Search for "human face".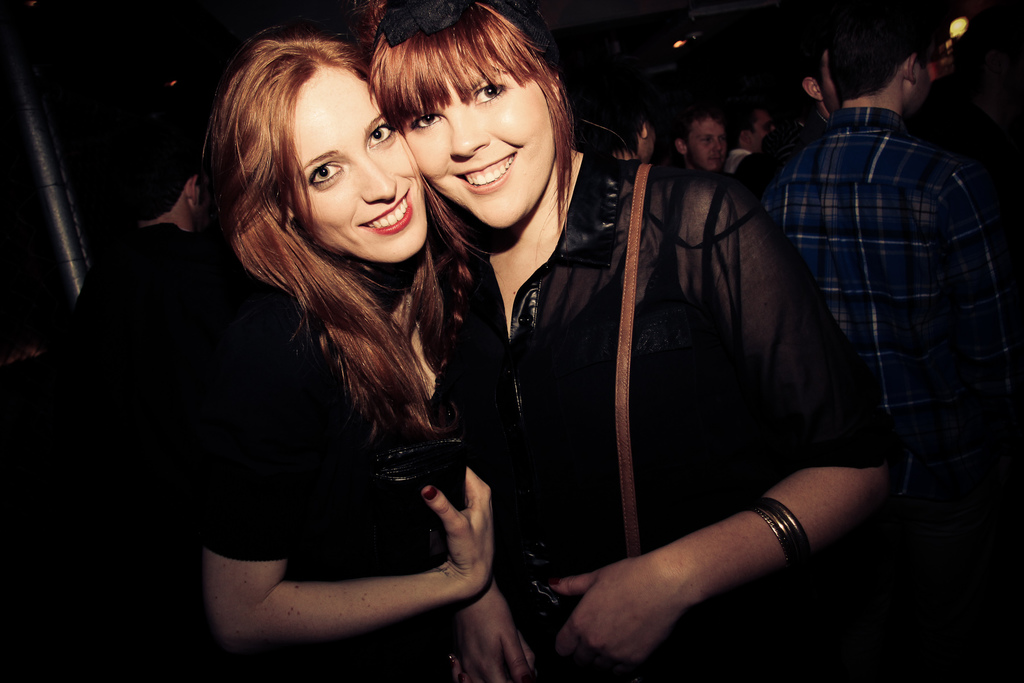
Found at bbox=(292, 68, 426, 263).
